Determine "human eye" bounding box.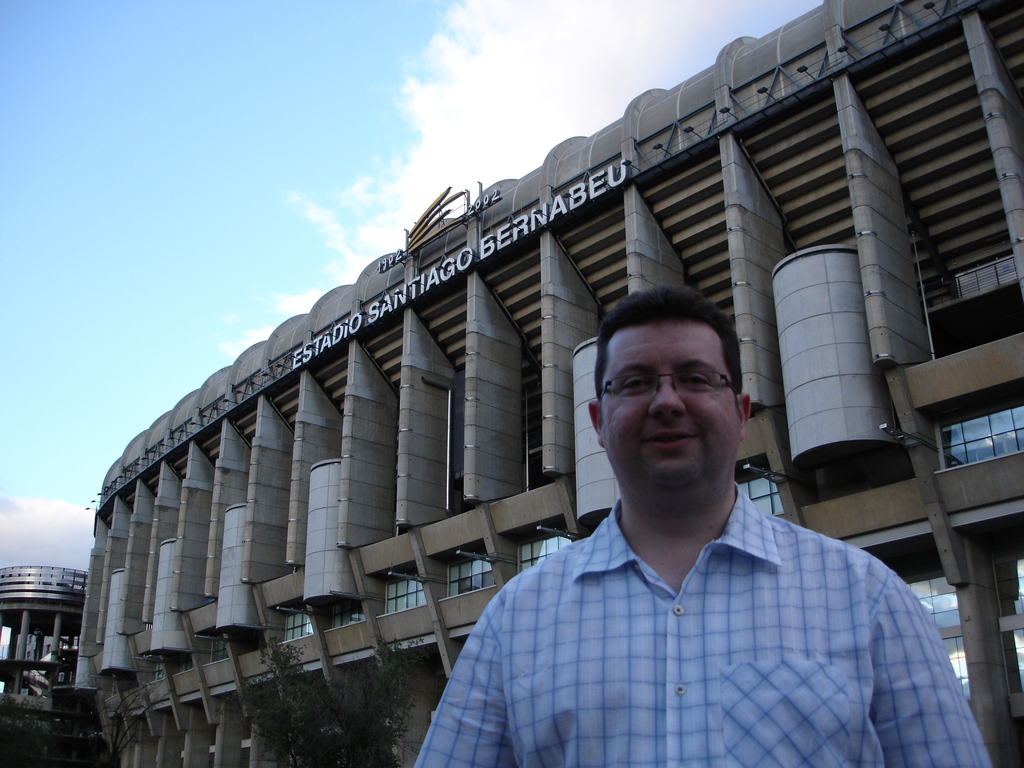
Determined: 676 369 714 390.
